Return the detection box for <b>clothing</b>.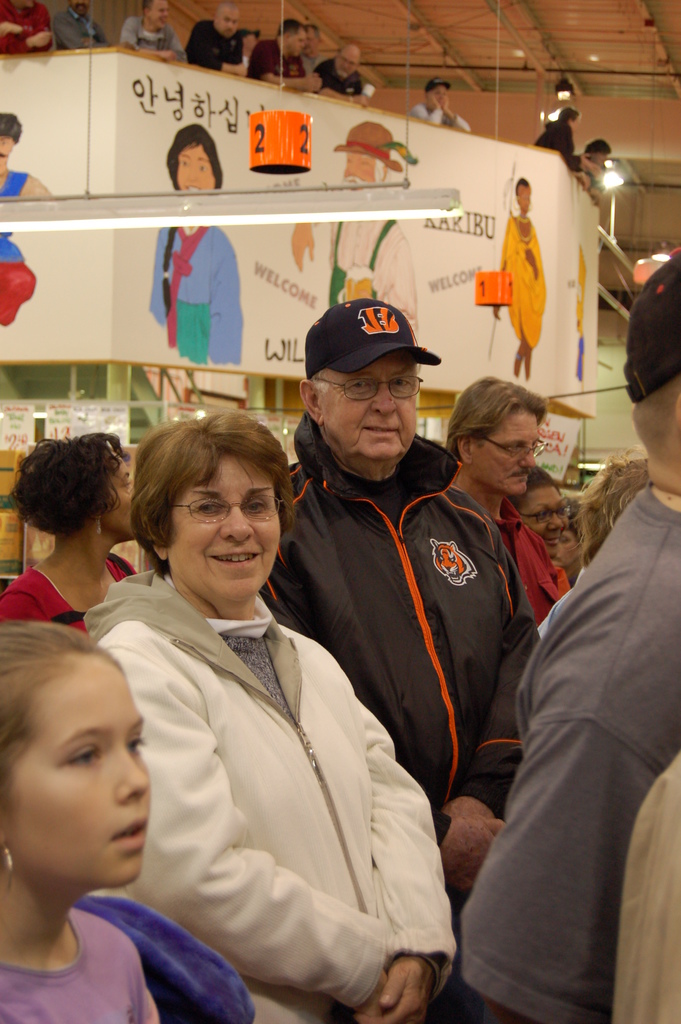
118 15 188 61.
